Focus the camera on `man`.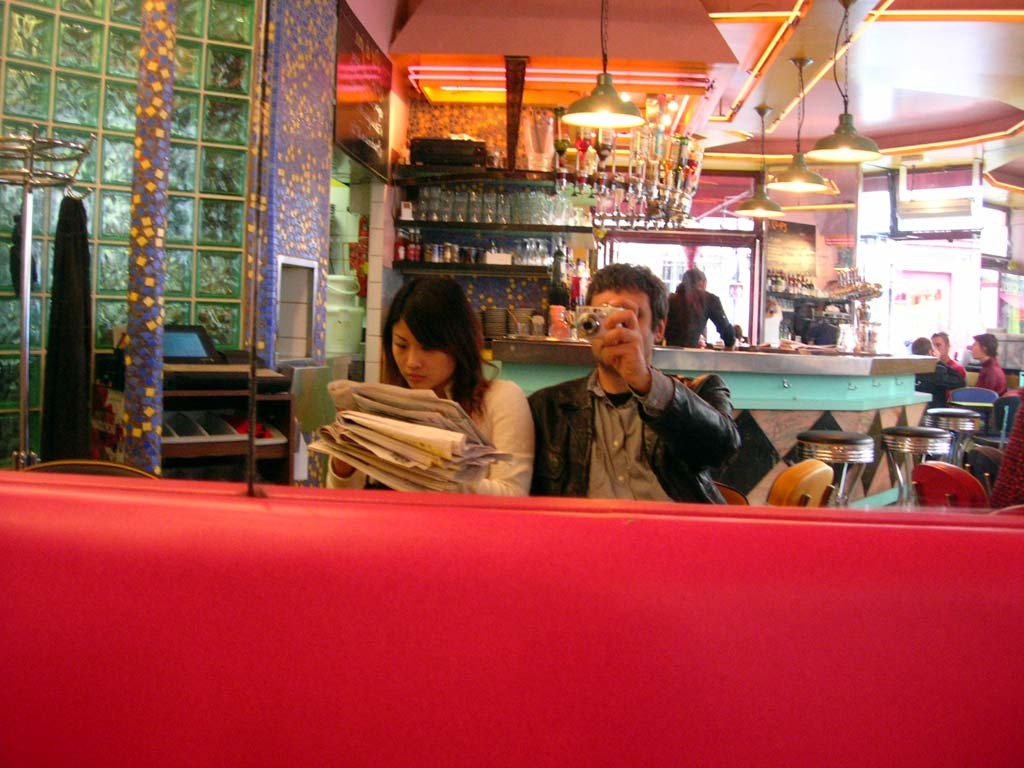
Focus region: box=[972, 330, 1011, 389].
